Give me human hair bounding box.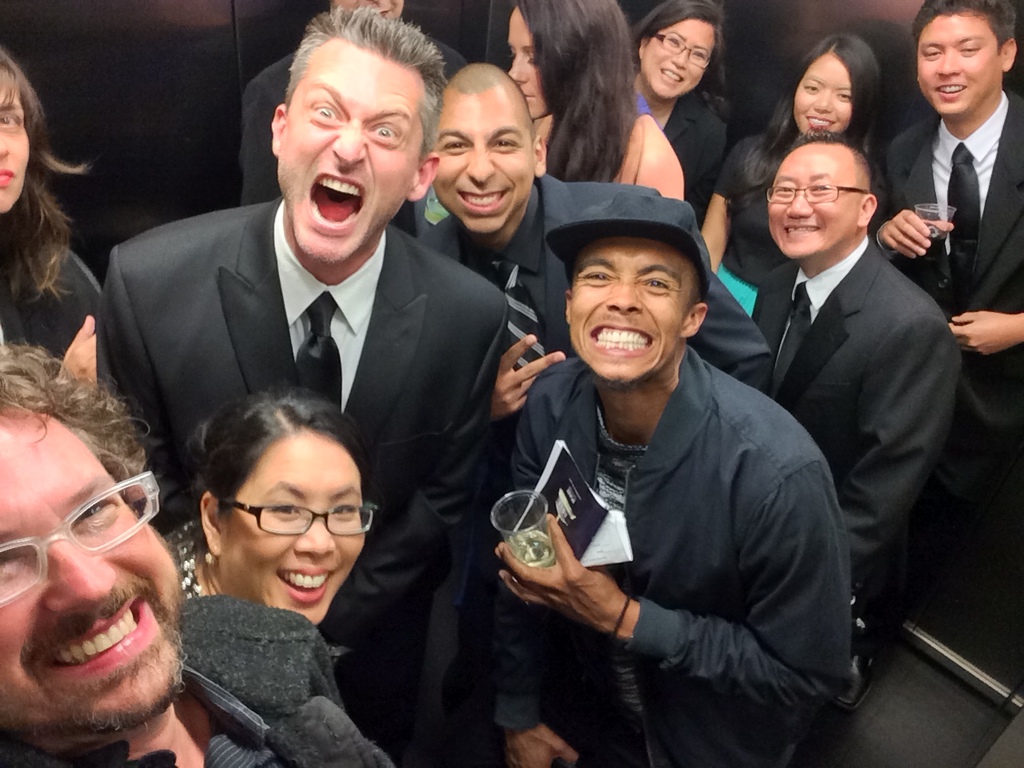
0/40/97/302.
